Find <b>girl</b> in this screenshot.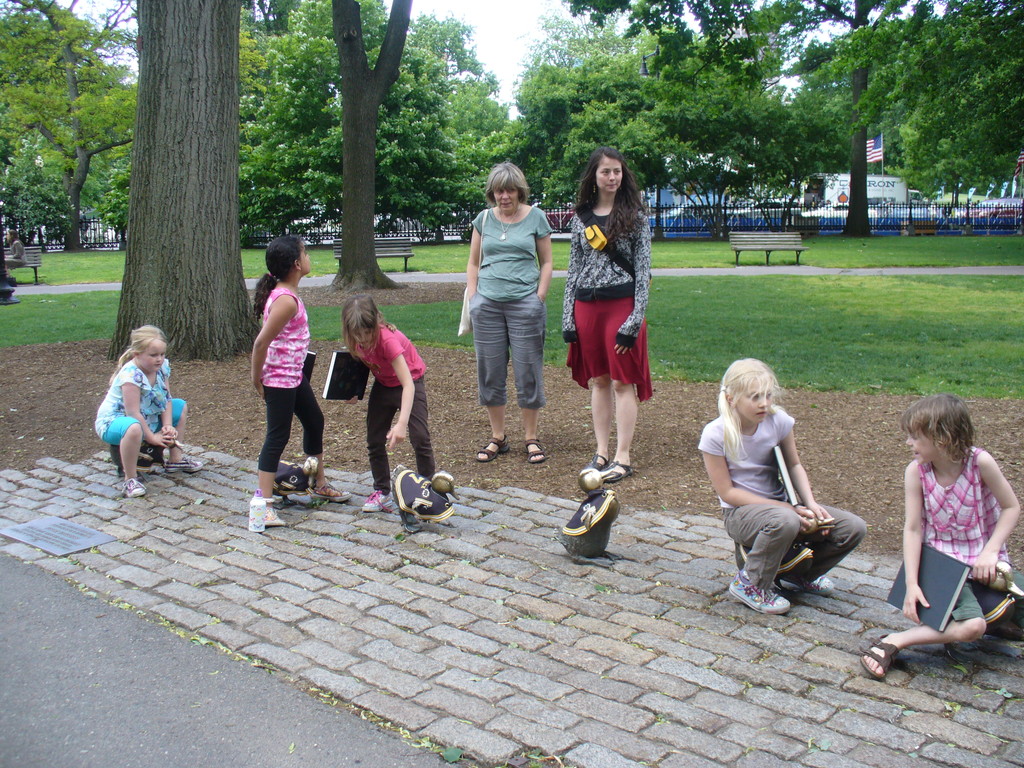
The bounding box for <b>girl</b> is detection(252, 236, 353, 523).
